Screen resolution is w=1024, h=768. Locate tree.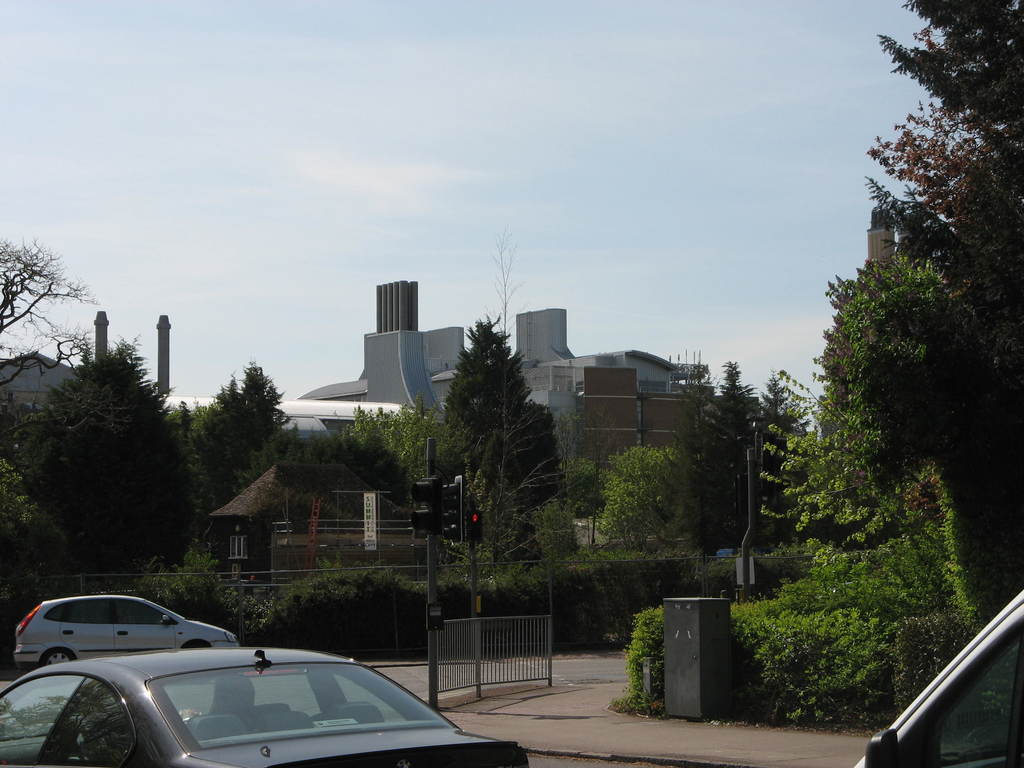
select_region(0, 424, 120, 607).
